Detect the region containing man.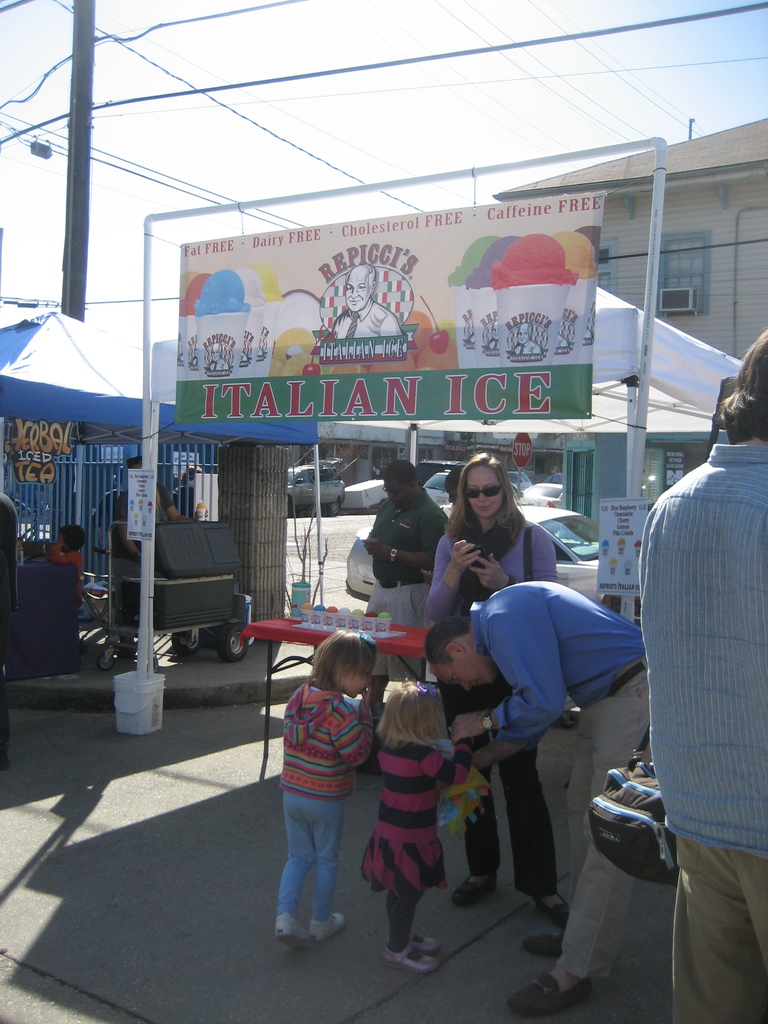
{"x1": 102, "y1": 458, "x2": 192, "y2": 579}.
